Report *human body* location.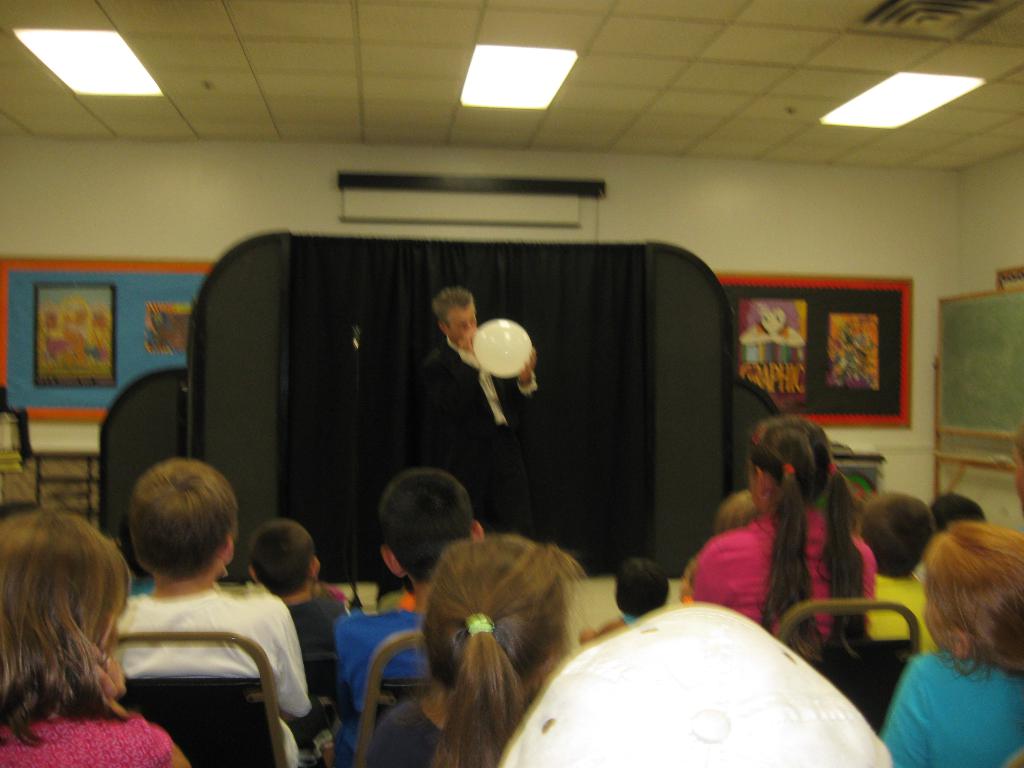
Report: bbox(868, 567, 944, 652).
